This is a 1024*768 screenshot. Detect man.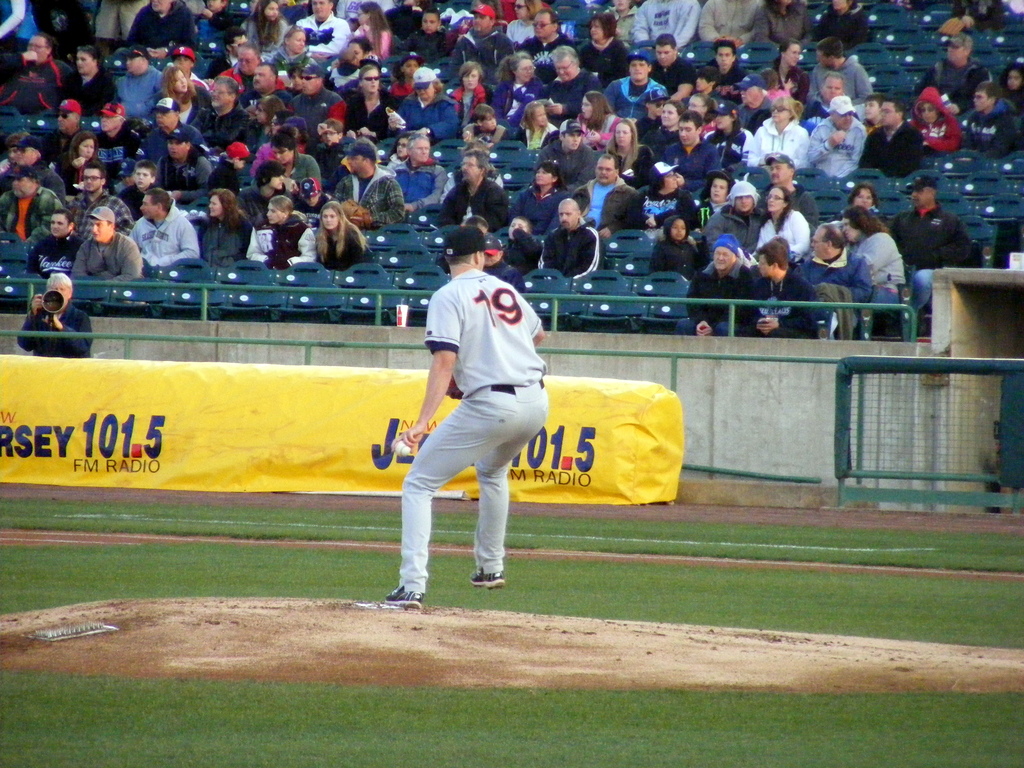
box(377, 231, 549, 611).
